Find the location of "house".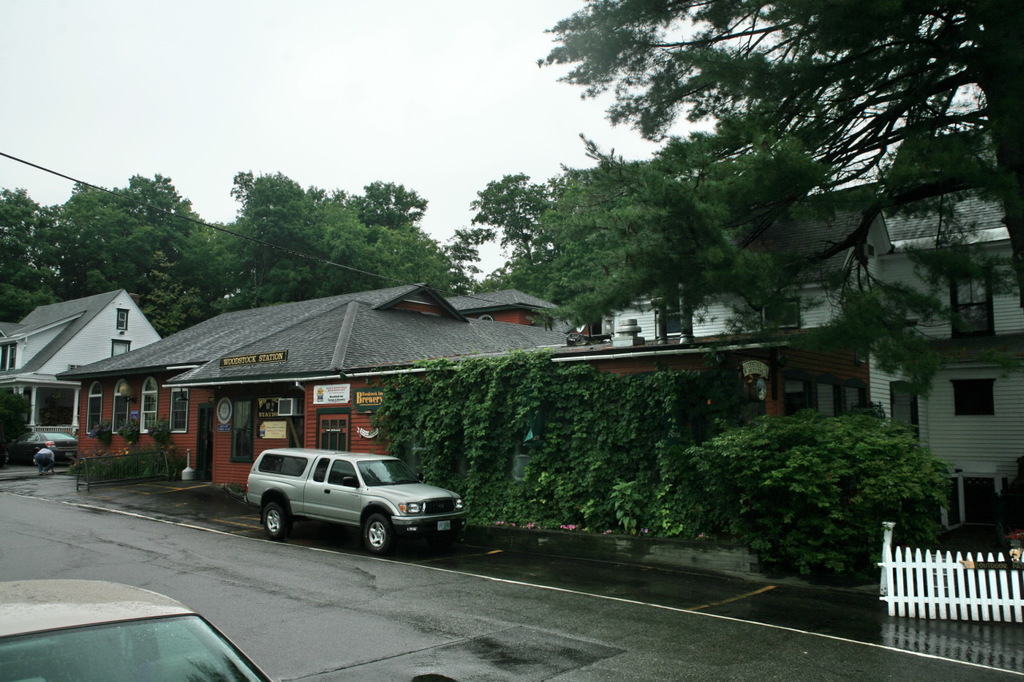
Location: Rect(611, 177, 898, 342).
